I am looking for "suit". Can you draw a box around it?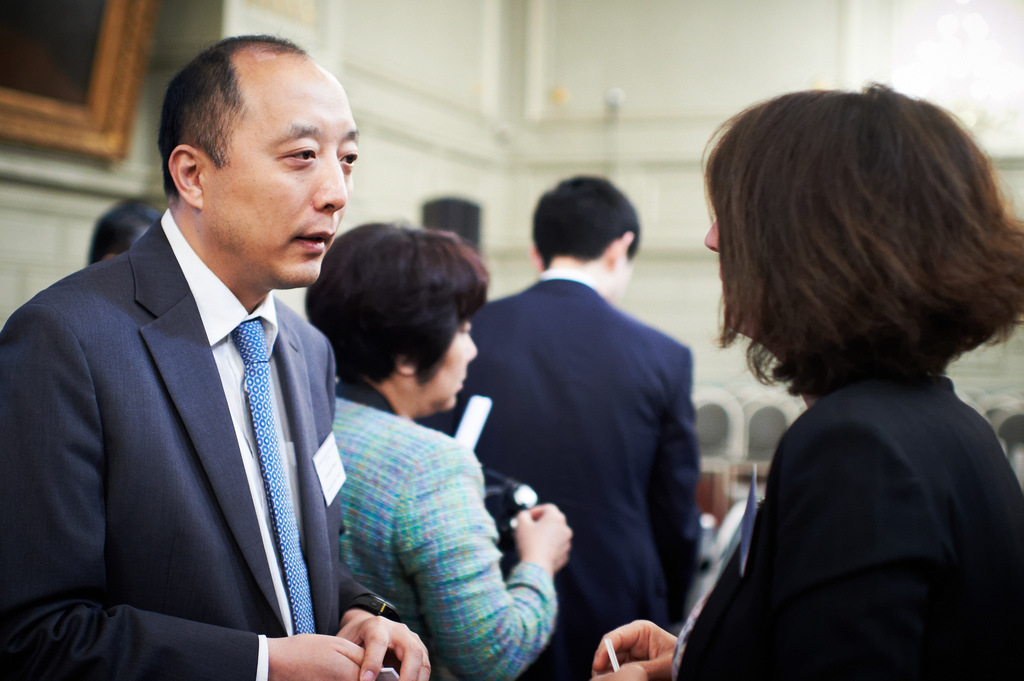
Sure, the bounding box is <region>334, 378, 557, 680</region>.
